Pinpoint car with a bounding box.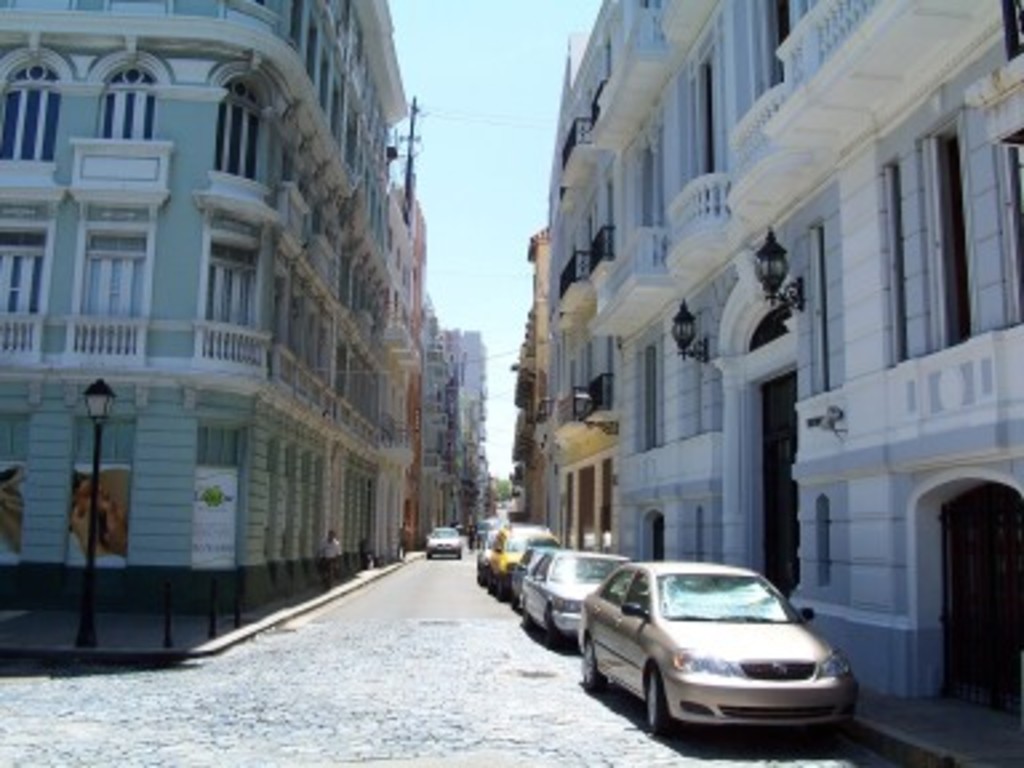
left=485, top=528, right=560, bottom=603.
